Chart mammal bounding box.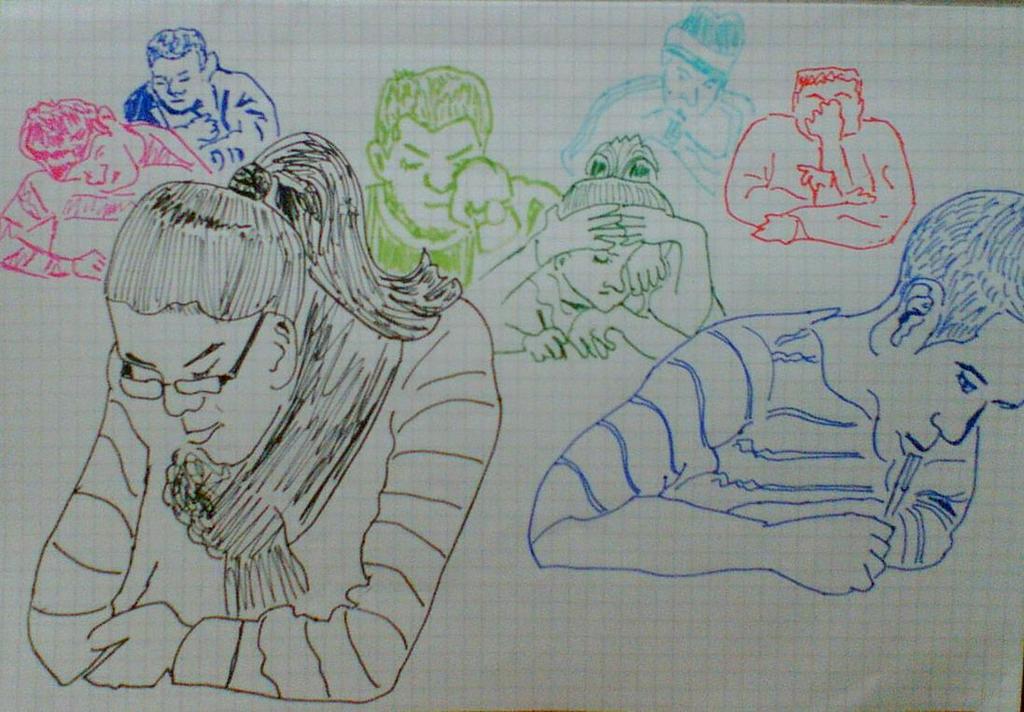
Charted: box(48, 143, 475, 612).
